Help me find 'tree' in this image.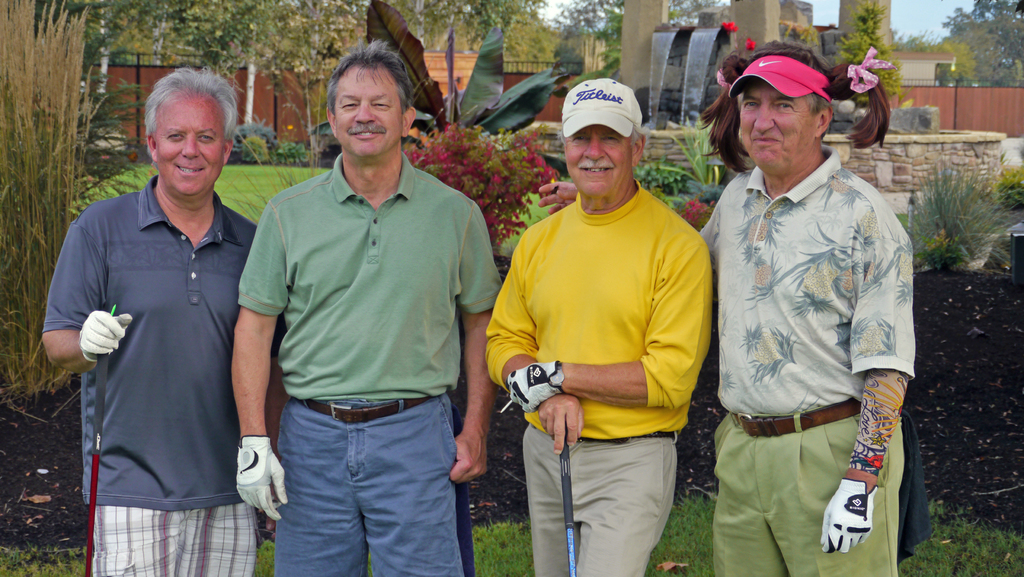
Found it: crop(822, 0, 912, 99).
